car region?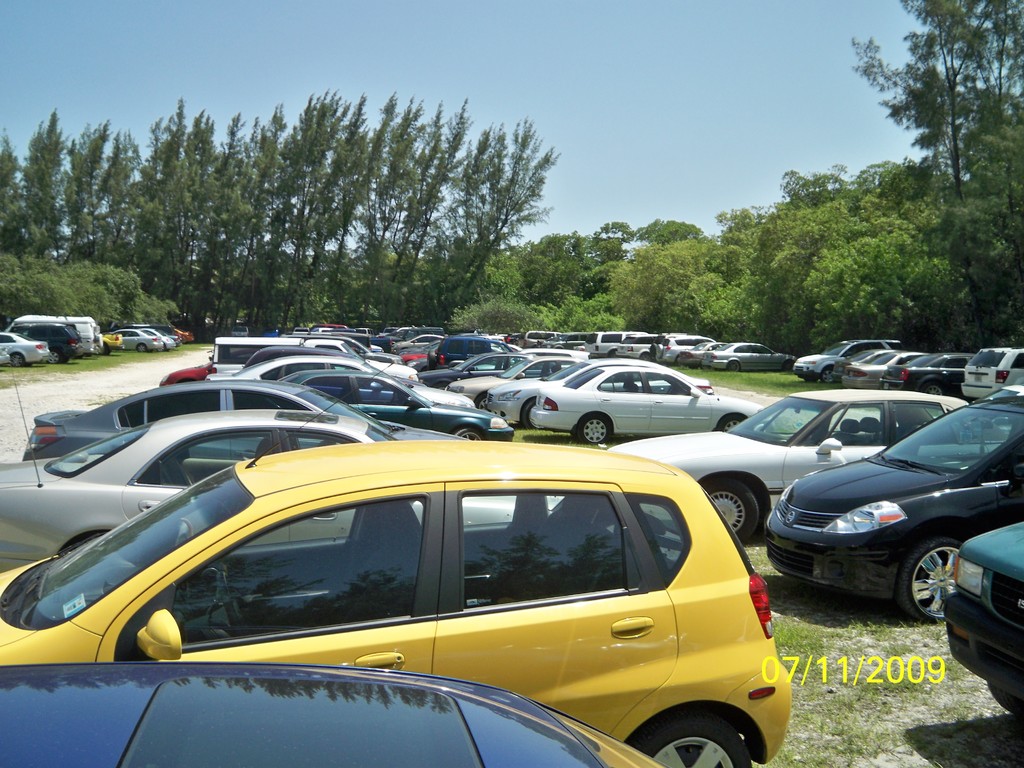
[x1=114, y1=328, x2=157, y2=351]
